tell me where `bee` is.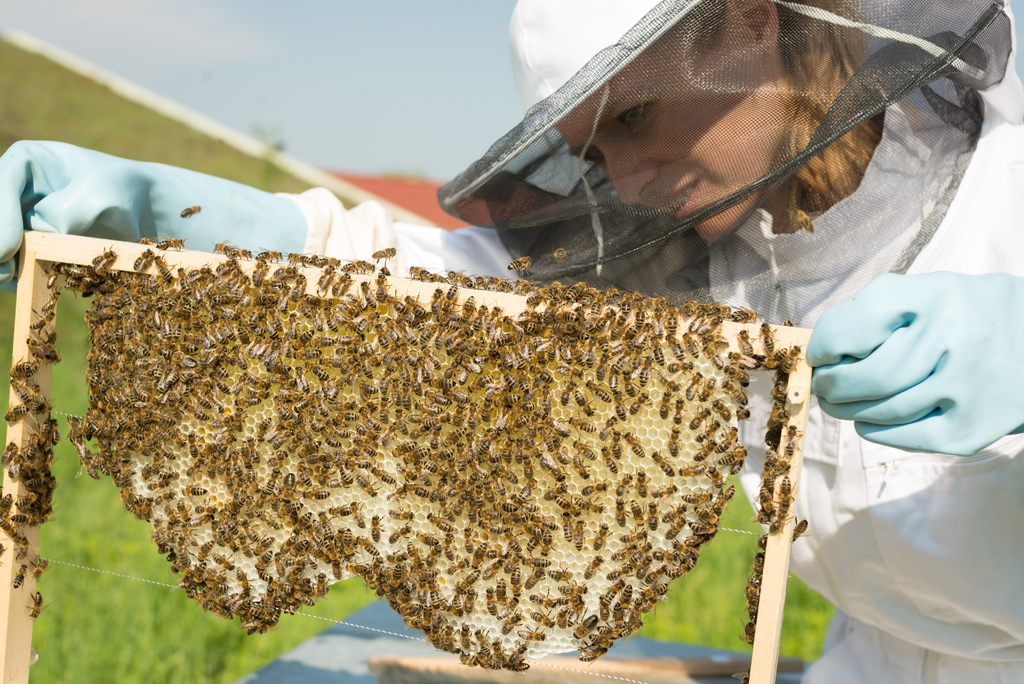
`bee` is at region(708, 462, 725, 489).
